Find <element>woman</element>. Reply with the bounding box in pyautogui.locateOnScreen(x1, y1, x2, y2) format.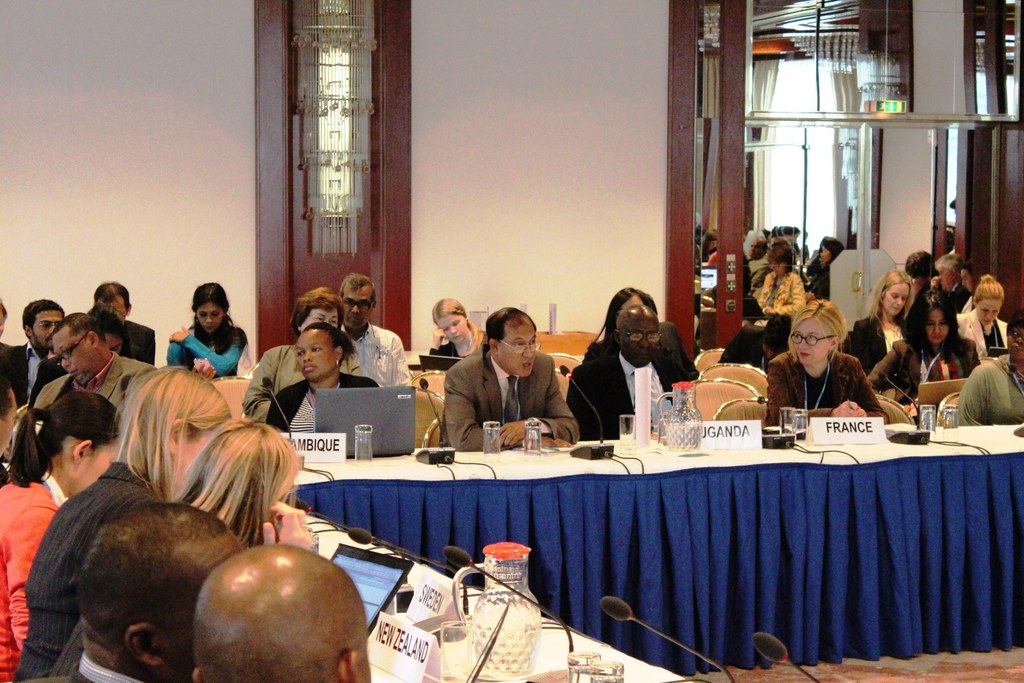
pyautogui.locateOnScreen(773, 297, 883, 431).
